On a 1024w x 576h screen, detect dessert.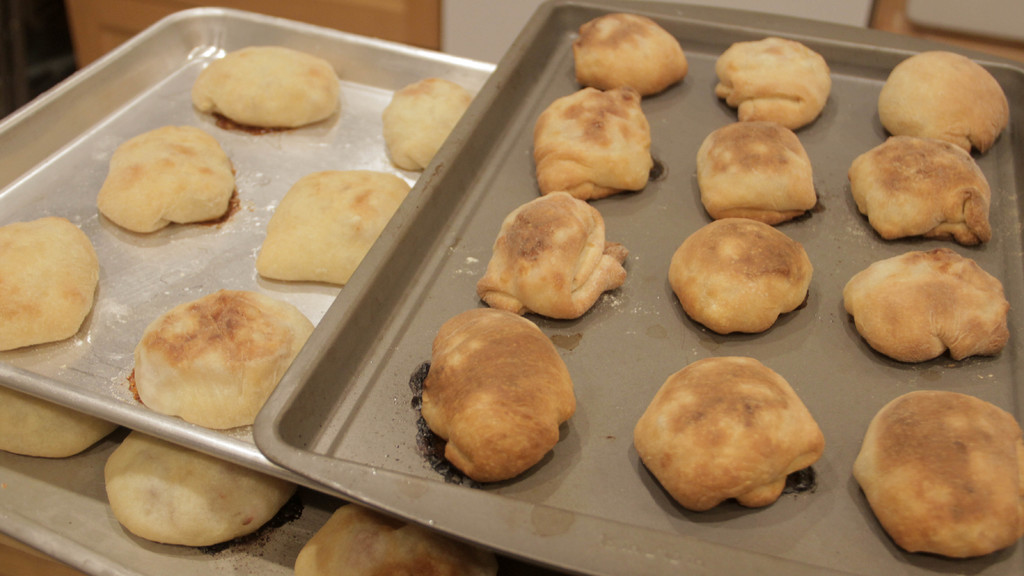
region(883, 51, 1014, 141).
